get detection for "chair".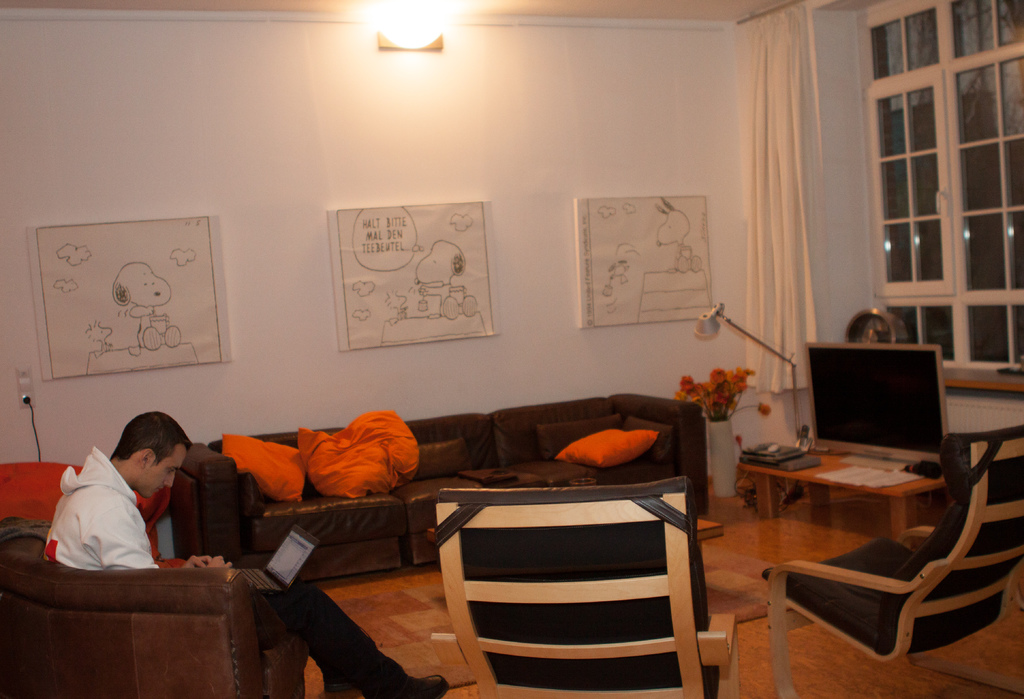
Detection: box(0, 520, 307, 698).
